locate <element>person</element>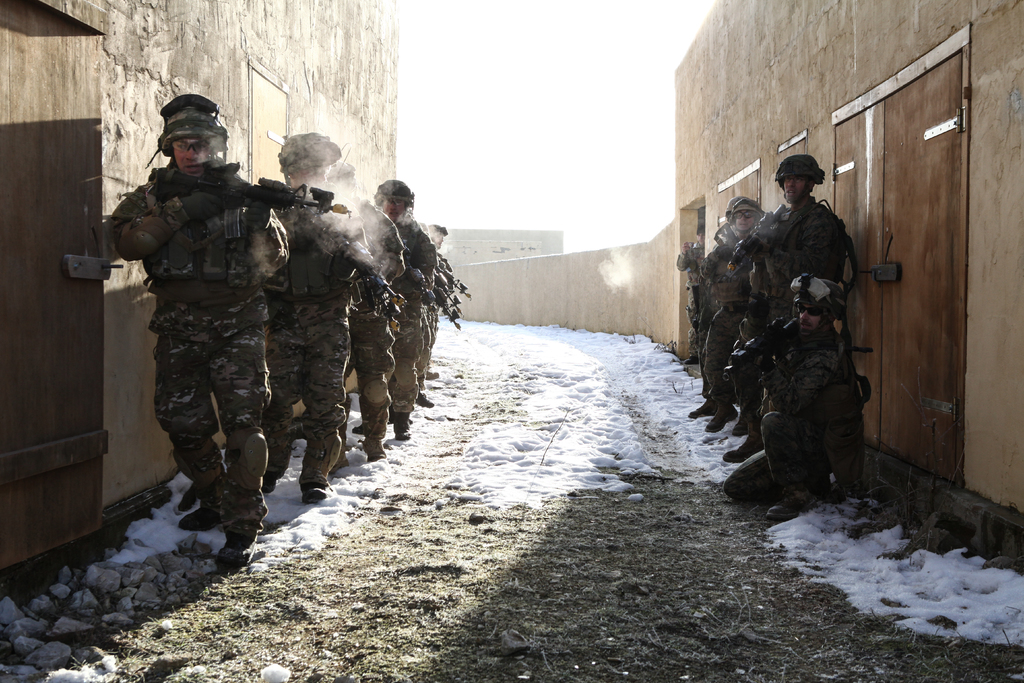
locate(701, 196, 766, 438)
